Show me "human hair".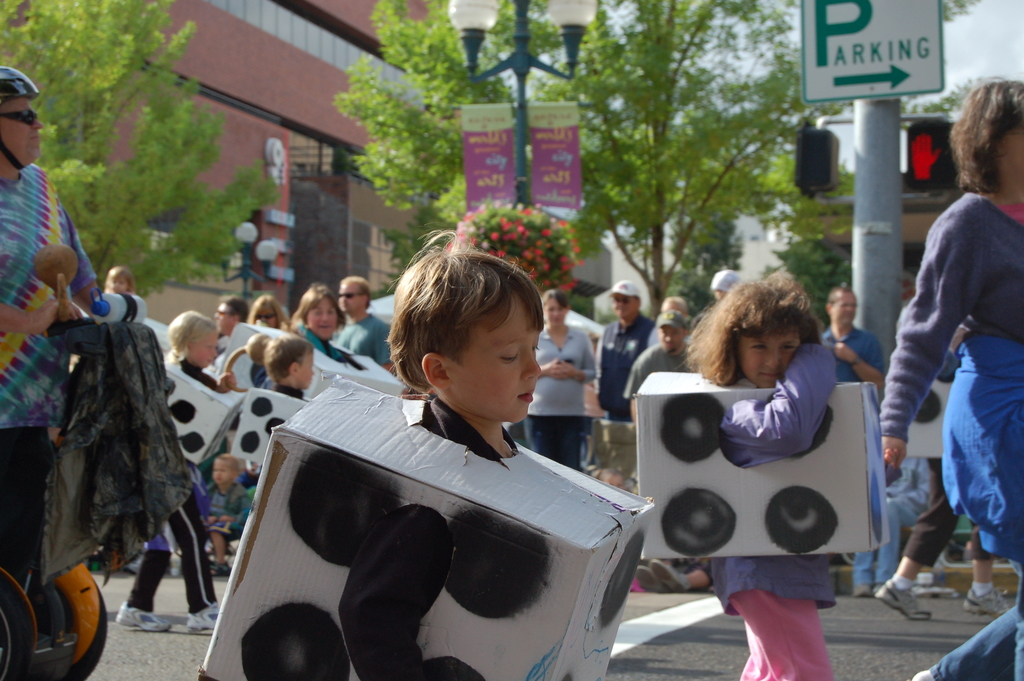
"human hair" is here: select_region(676, 274, 825, 388).
